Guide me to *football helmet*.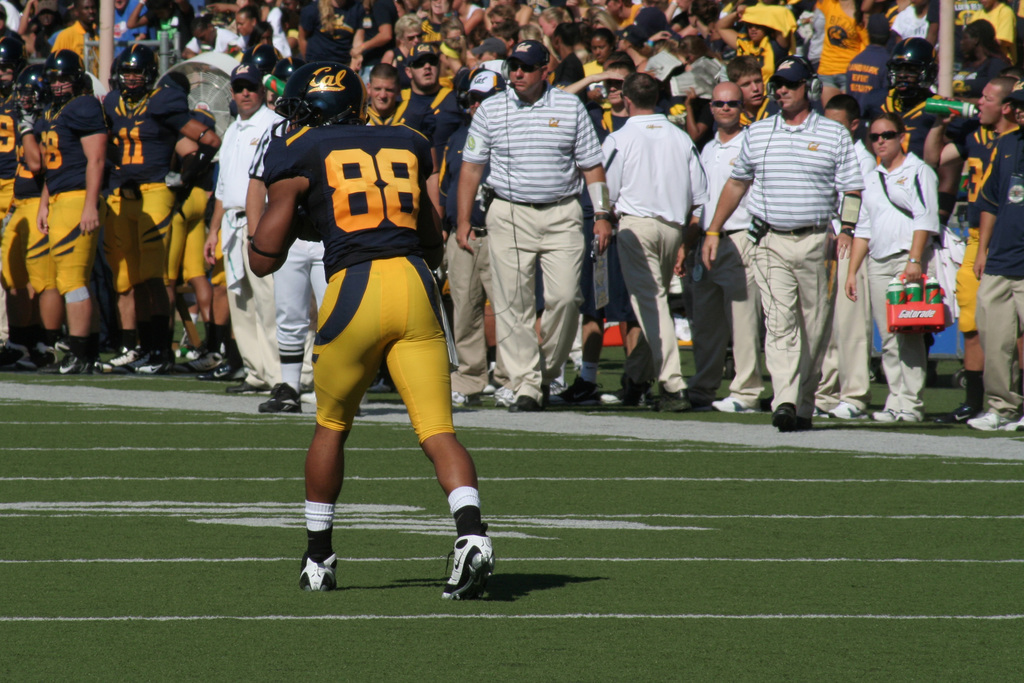
Guidance: (left=884, top=42, right=939, bottom=109).
